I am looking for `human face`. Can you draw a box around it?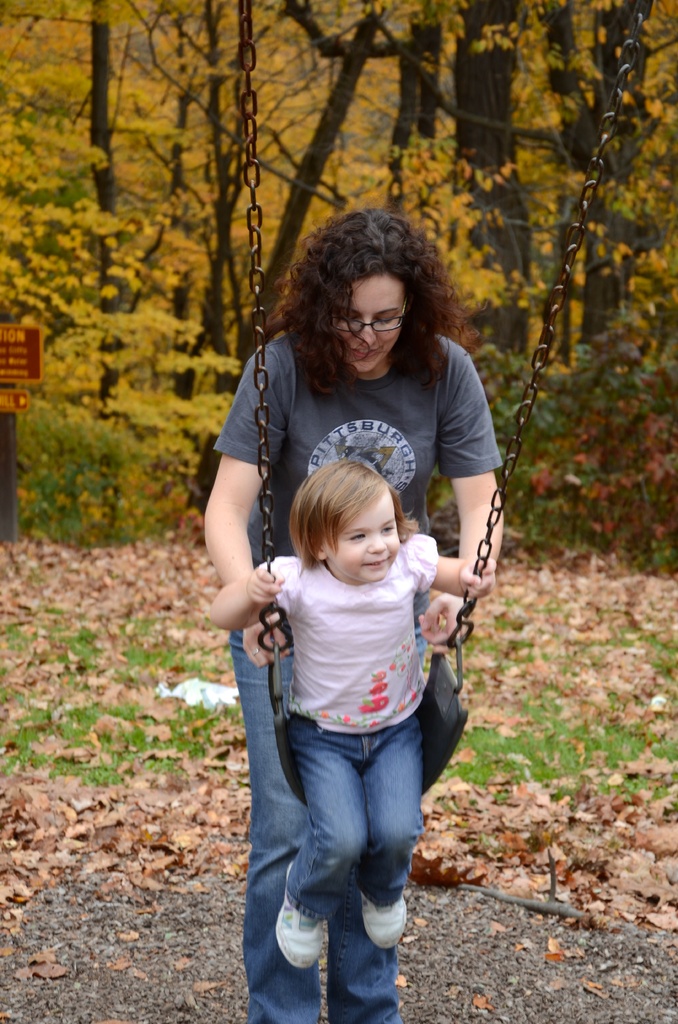
Sure, the bounding box is Rect(336, 271, 412, 374).
